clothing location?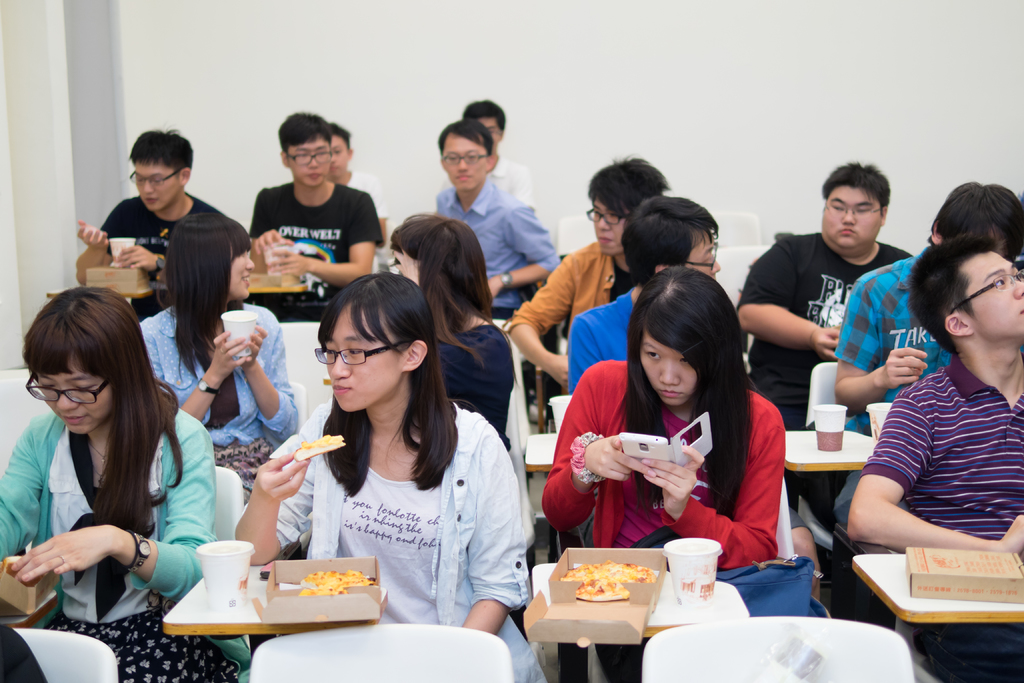
x1=138 y1=309 x2=298 y2=500
